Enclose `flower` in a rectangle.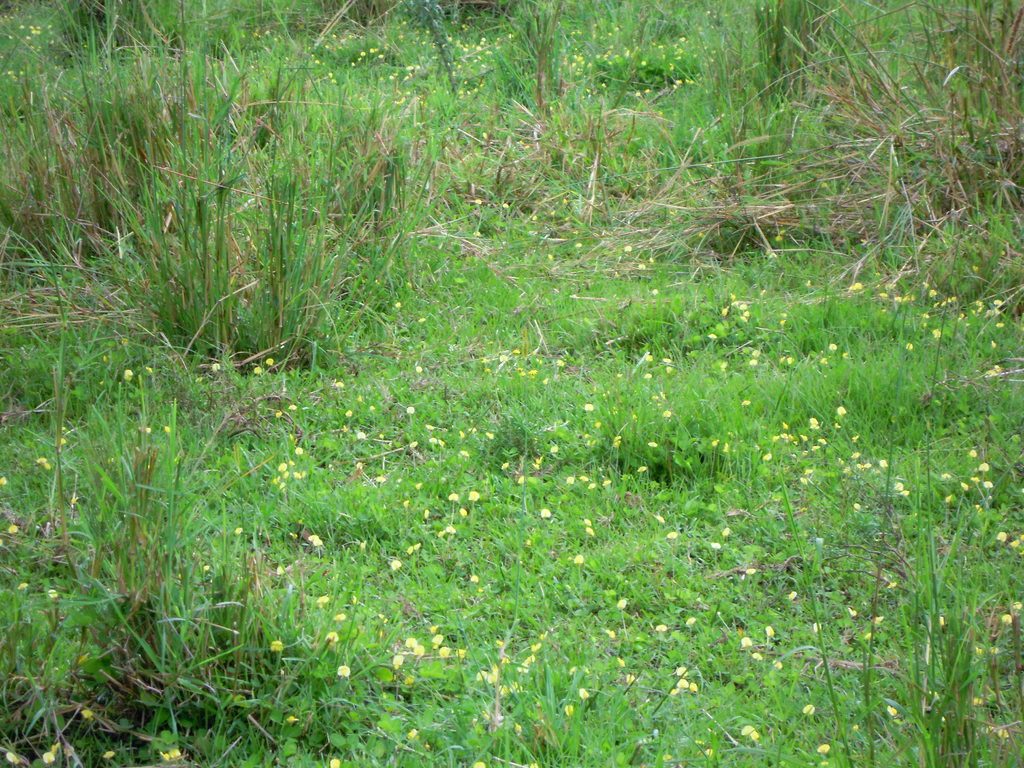
x1=889, y1=704, x2=895, y2=721.
